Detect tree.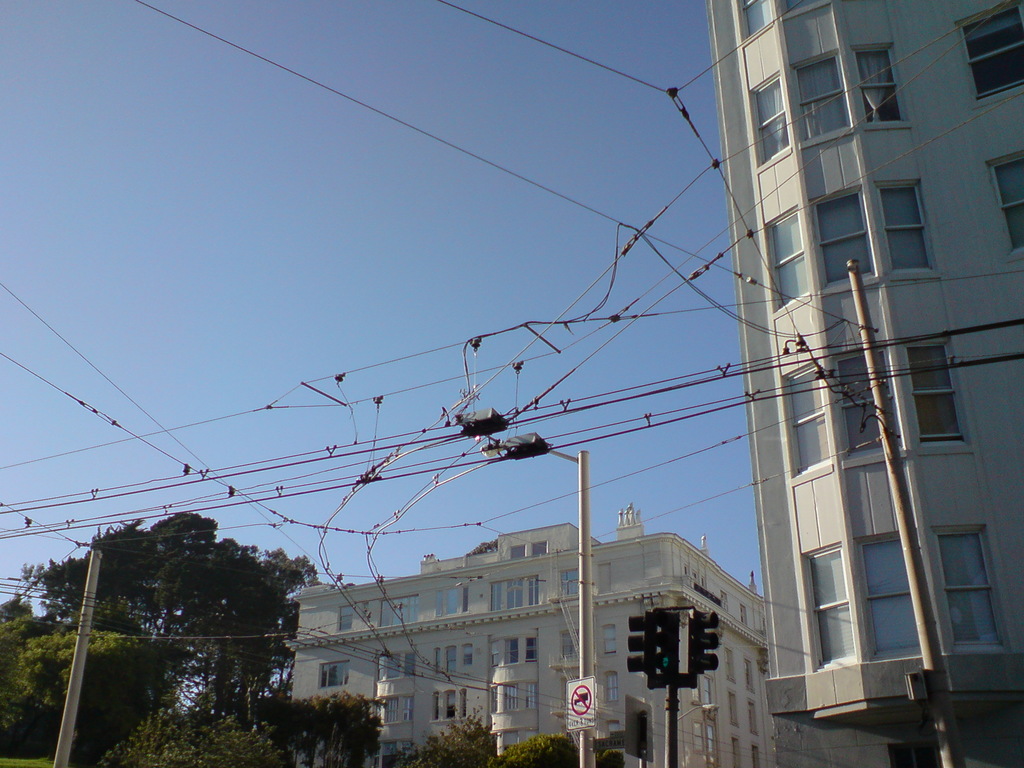
Detected at (x1=0, y1=602, x2=91, y2=759).
